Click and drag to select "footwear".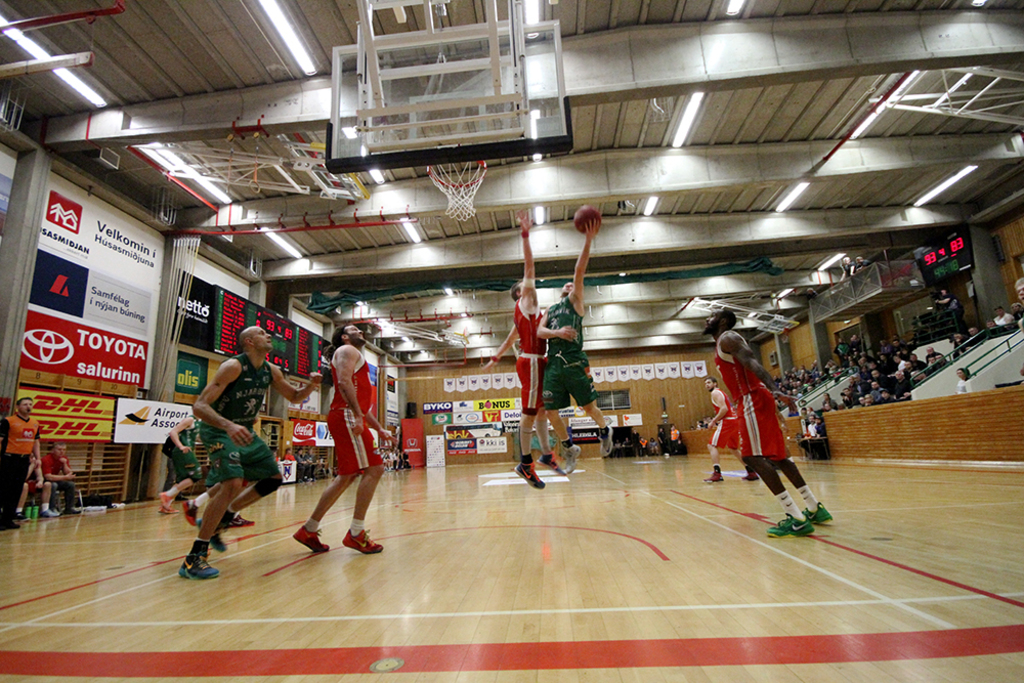
Selection: (539,453,570,479).
